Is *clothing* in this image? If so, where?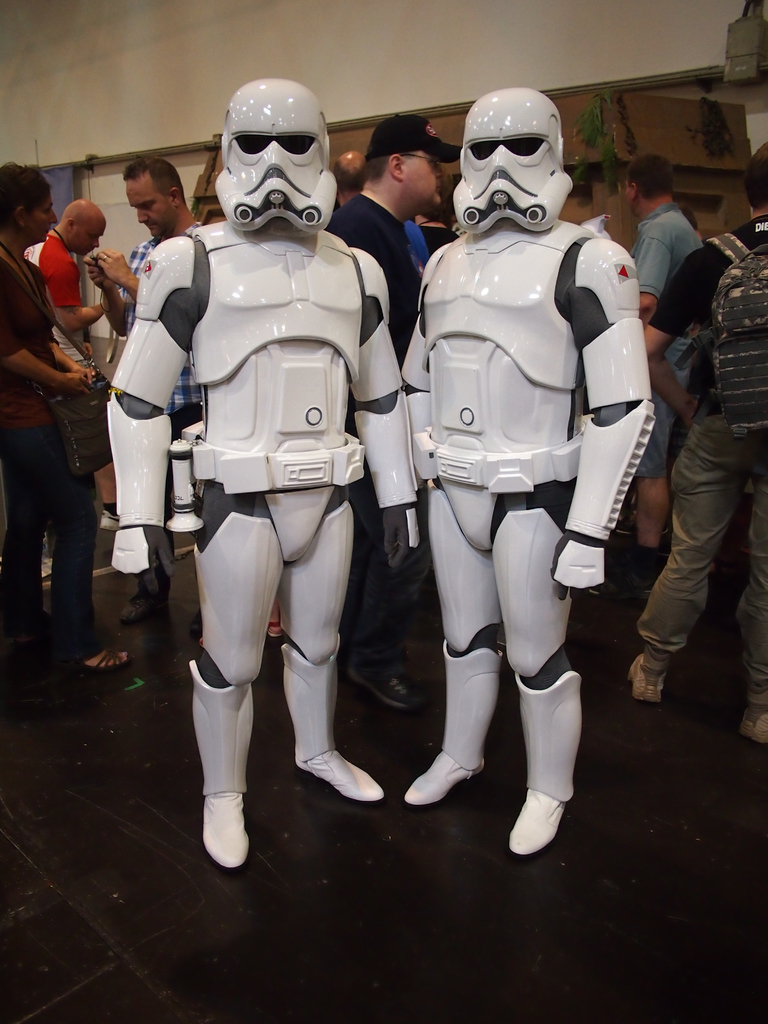
Yes, at bbox=[627, 205, 709, 478].
